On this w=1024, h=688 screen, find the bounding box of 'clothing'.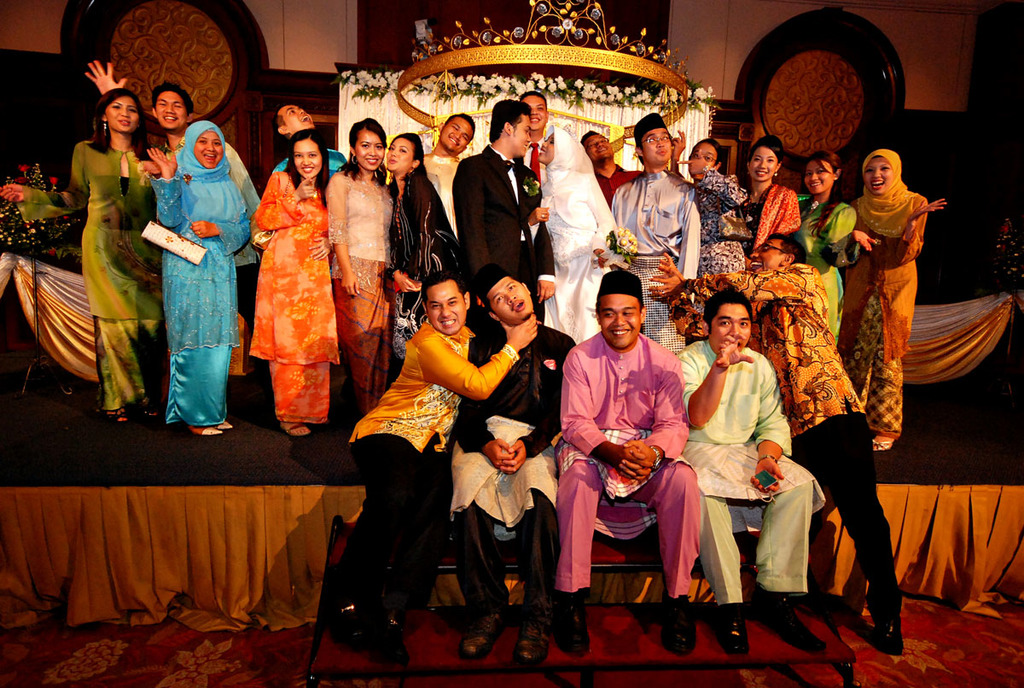
Bounding box: bbox=[451, 142, 552, 321].
